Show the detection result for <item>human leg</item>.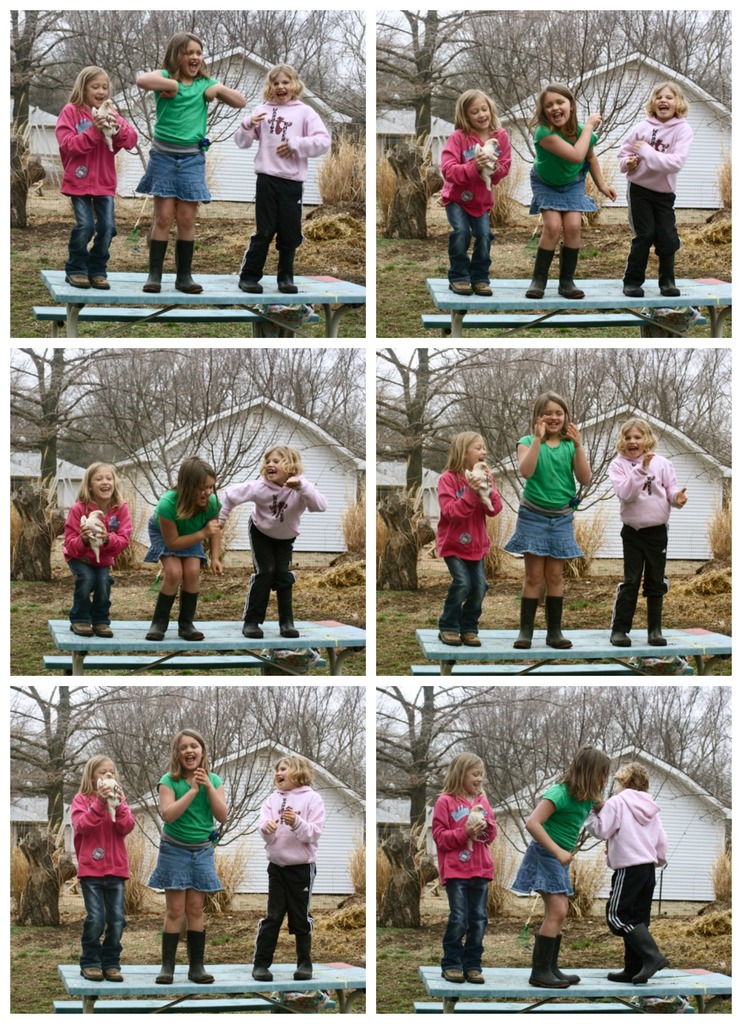
locate(242, 531, 275, 634).
